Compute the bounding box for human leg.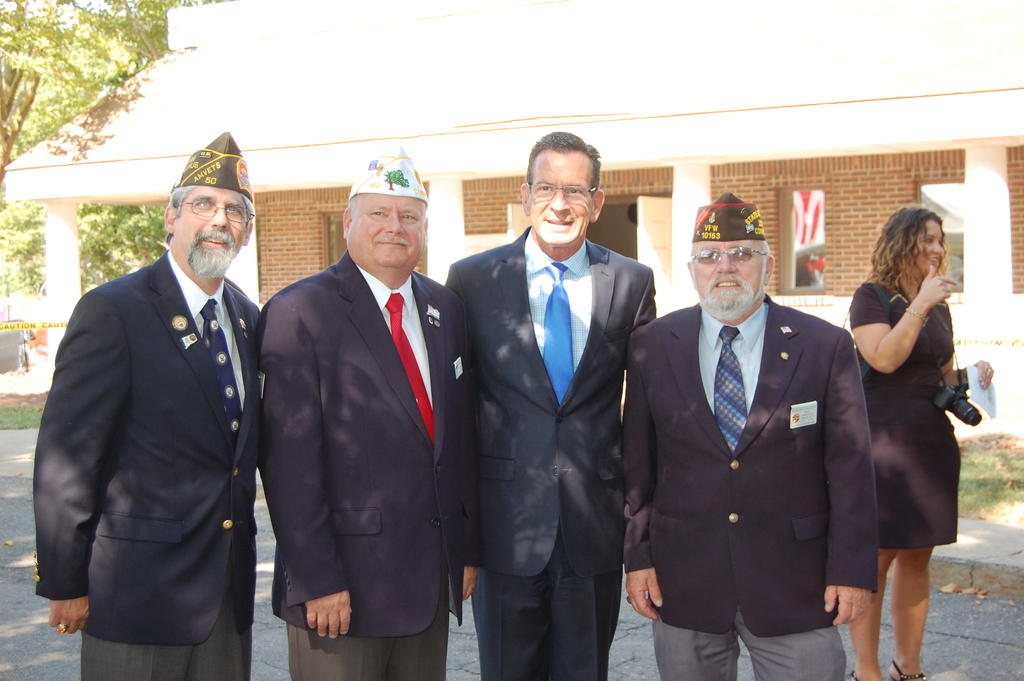
box(76, 636, 248, 680).
